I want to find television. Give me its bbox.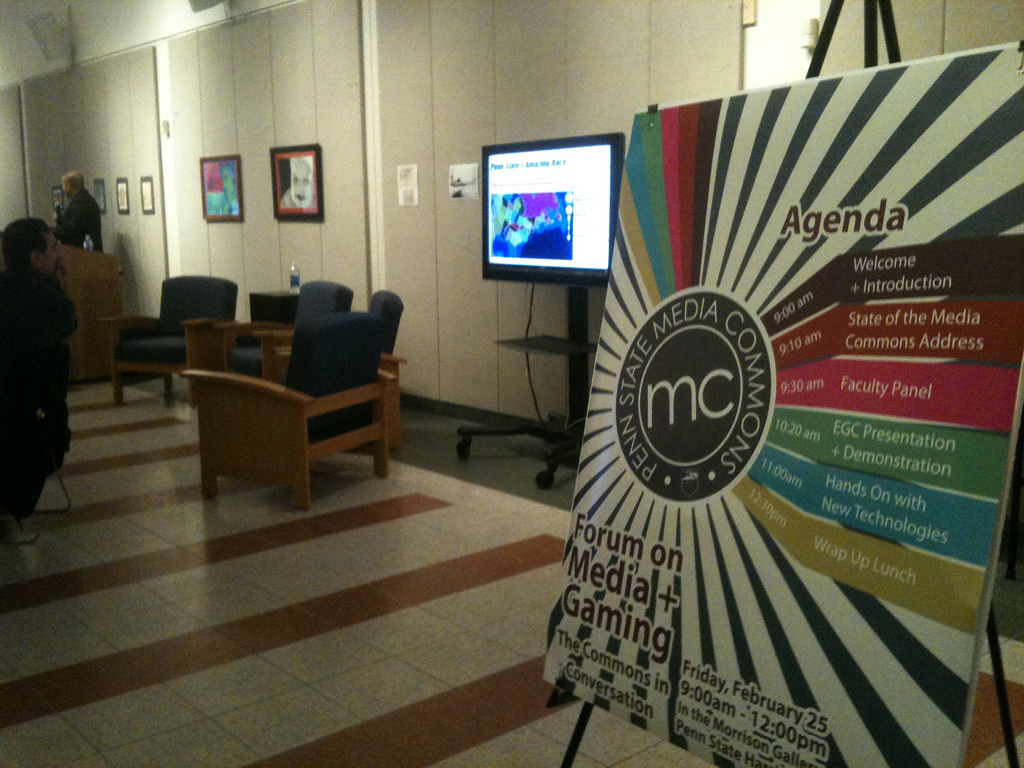
478/125/625/280.
